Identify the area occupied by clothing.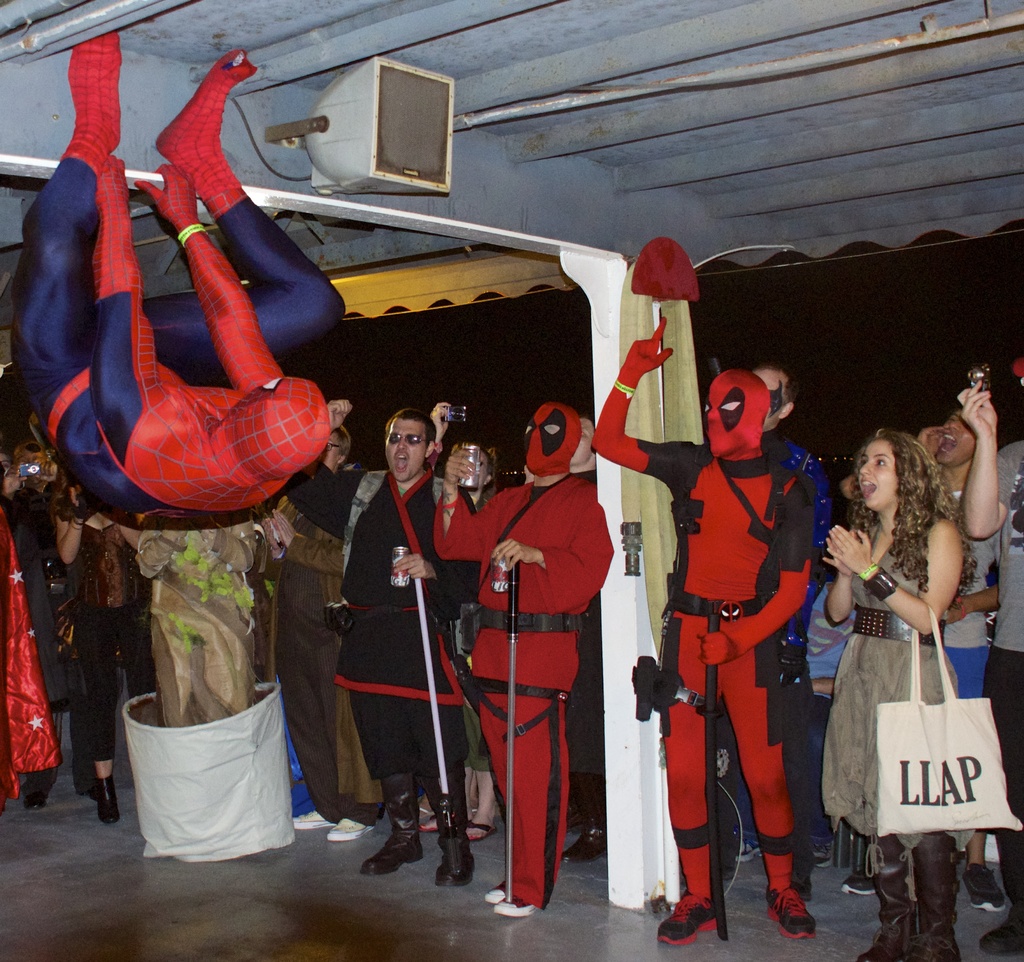
Area: <box>56,502,138,626</box>.
